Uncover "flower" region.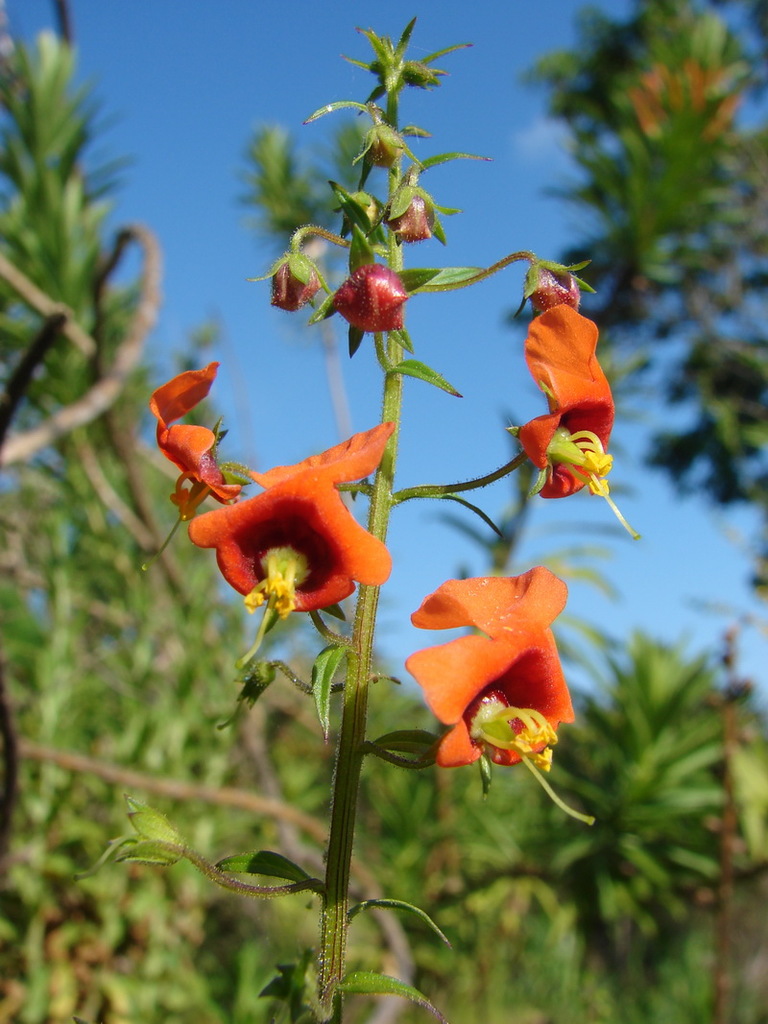
Uncovered: (188,421,394,670).
